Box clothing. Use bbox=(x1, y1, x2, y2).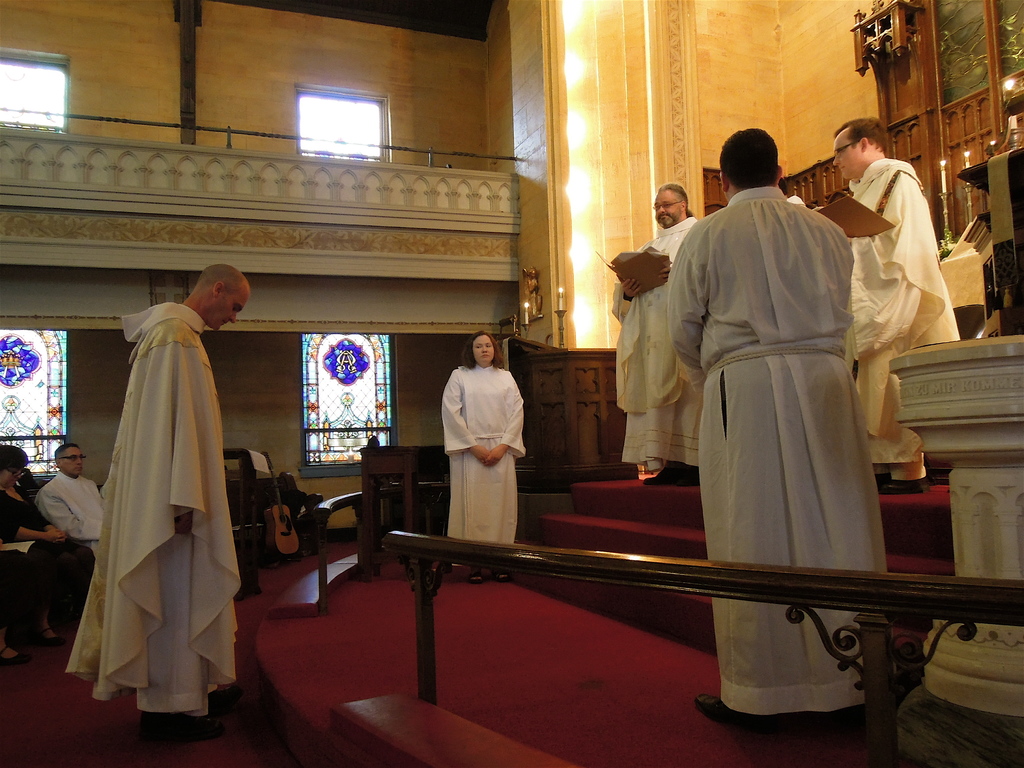
bbox=(678, 191, 858, 705).
